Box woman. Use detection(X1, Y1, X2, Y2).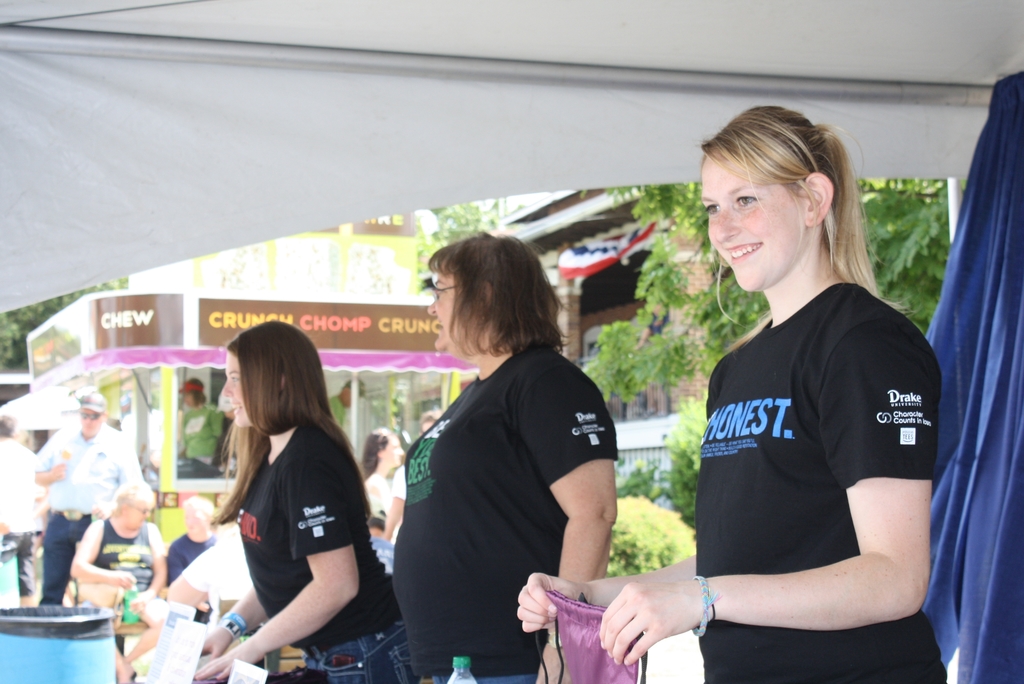
detection(386, 233, 621, 683).
